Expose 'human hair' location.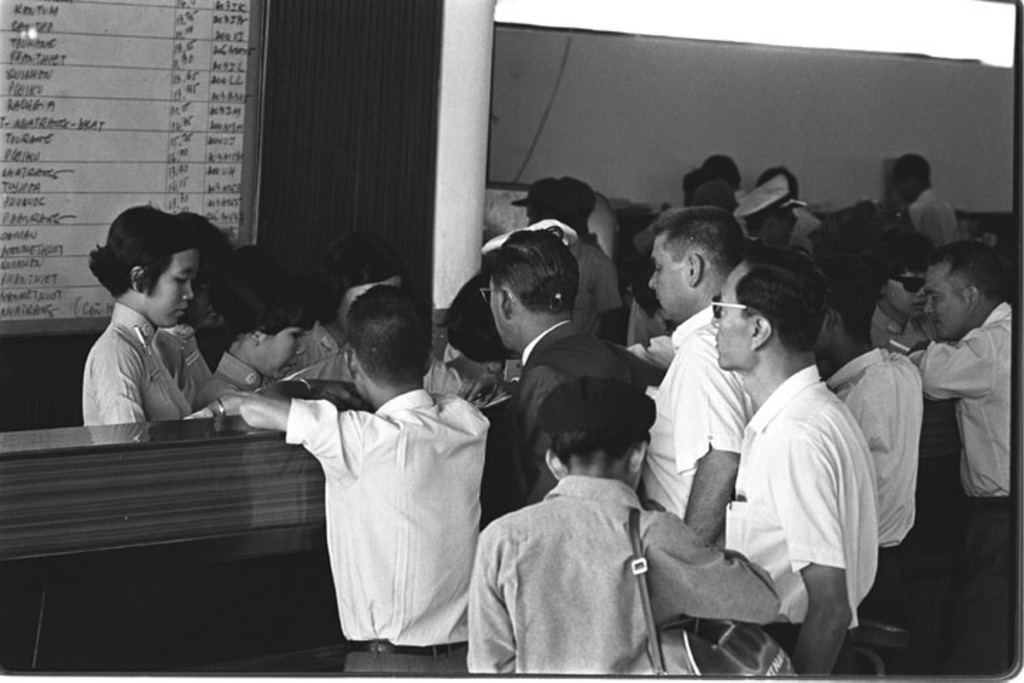
Exposed at box=[492, 226, 580, 312].
